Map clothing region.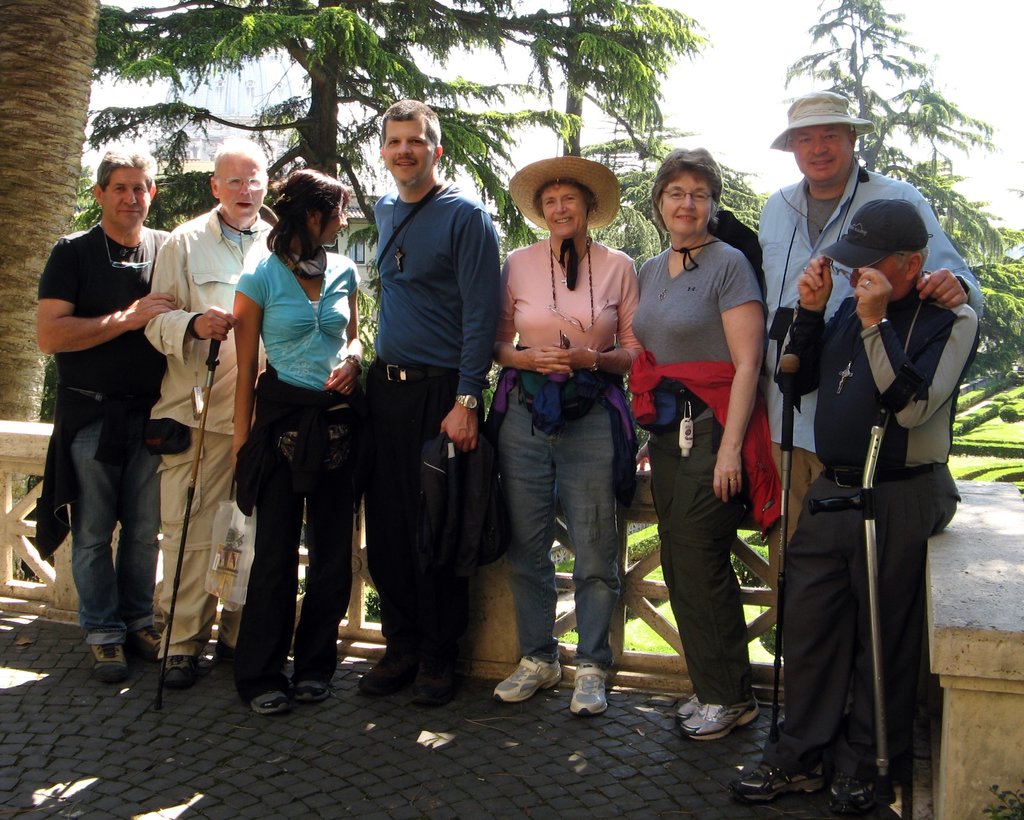
Mapped to x1=758, y1=284, x2=982, y2=802.
